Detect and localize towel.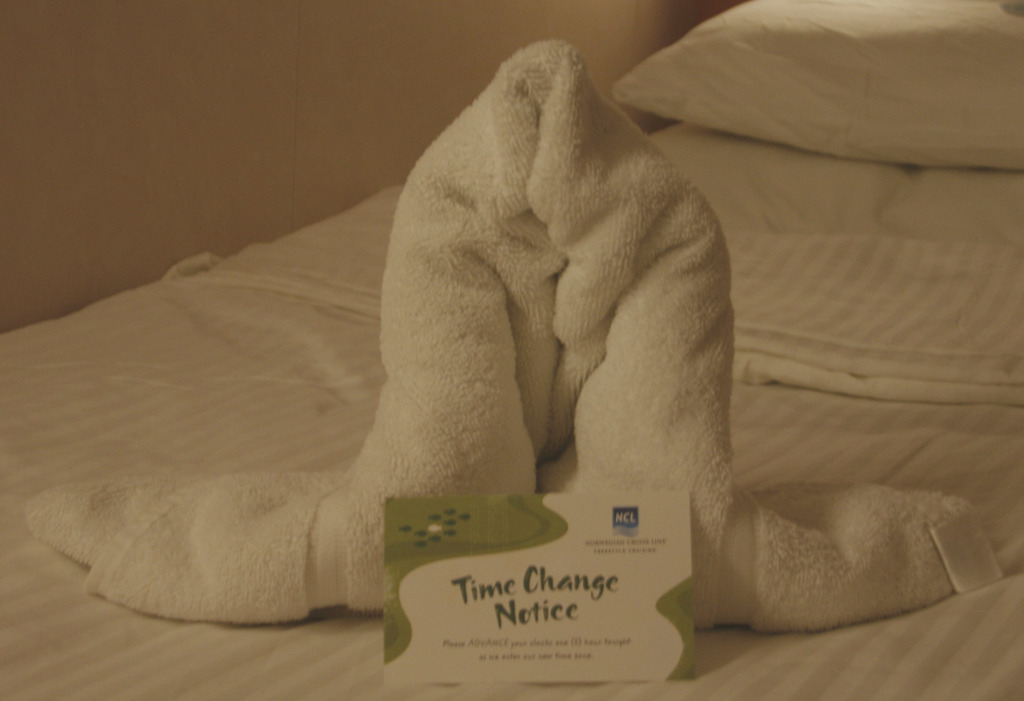
Localized at x1=15 y1=38 x2=1001 y2=635.
